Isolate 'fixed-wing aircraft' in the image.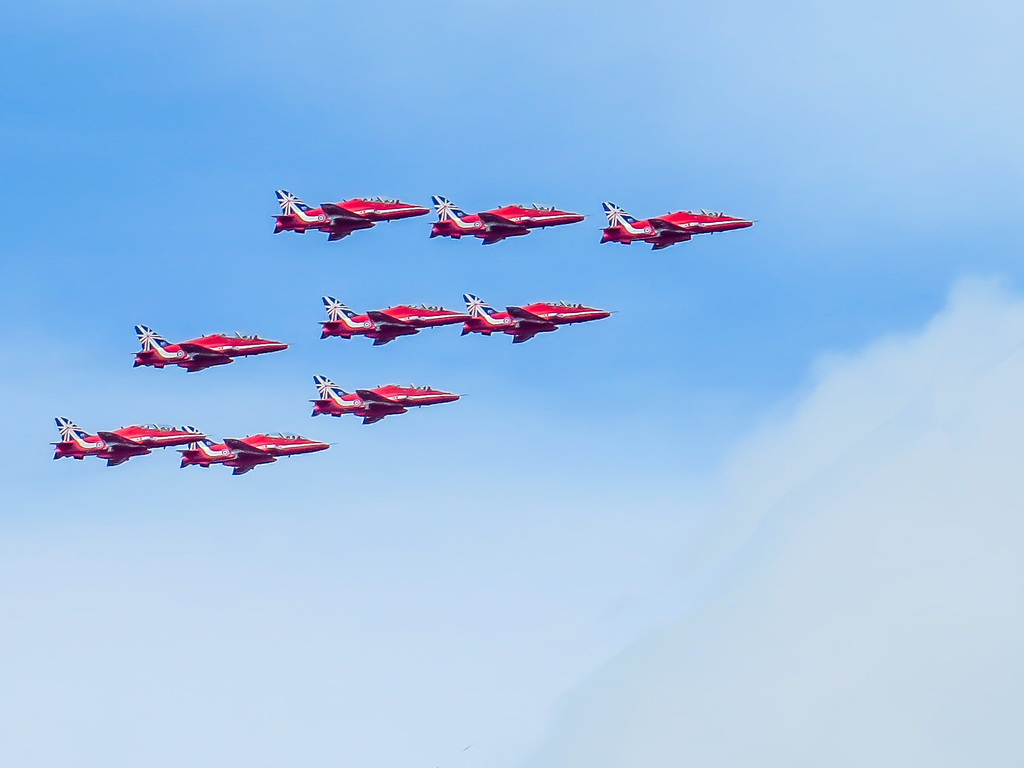
Isolated region: left=593, top=193, right=768, bottom=252.
